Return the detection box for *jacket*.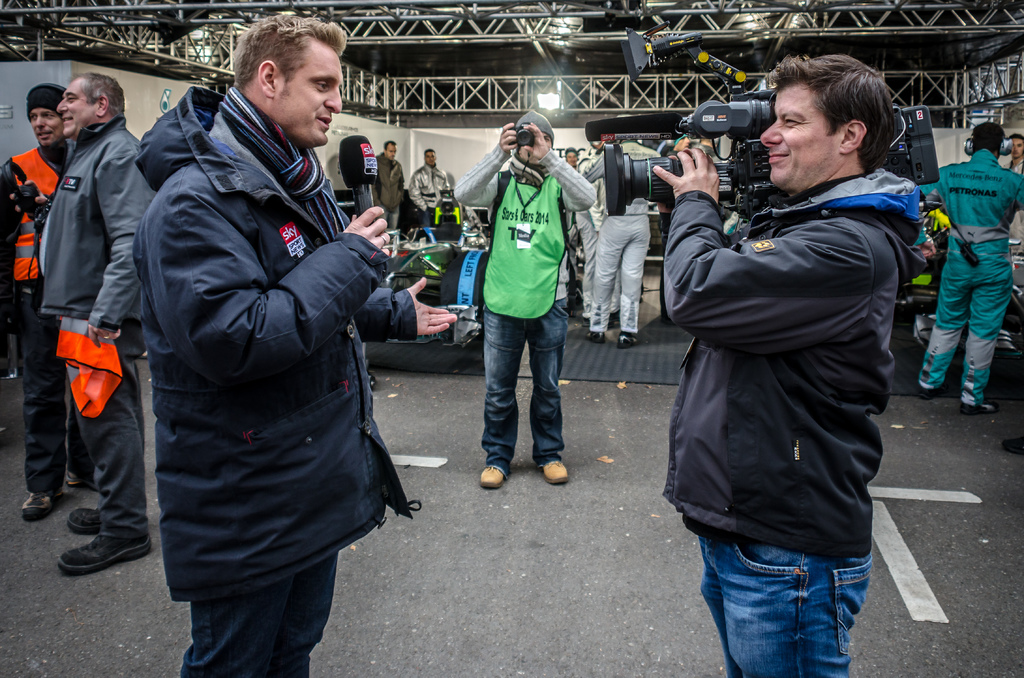
<region>662, 170, 929, 560</region>.
